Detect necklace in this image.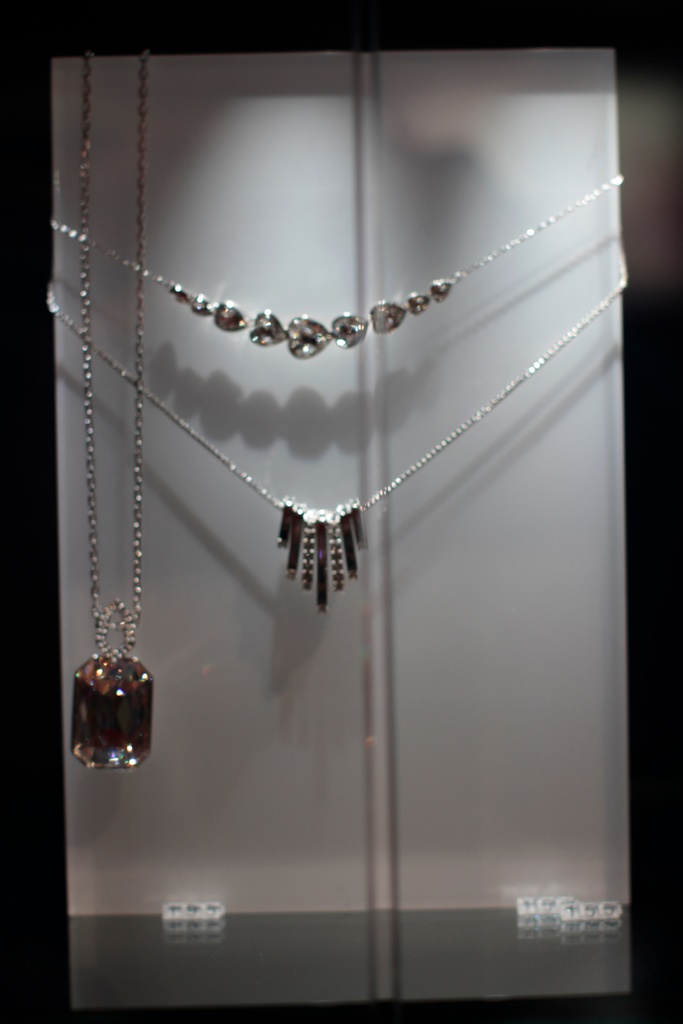
Detection: (left=85, top=36, right=598, bottom=924).
